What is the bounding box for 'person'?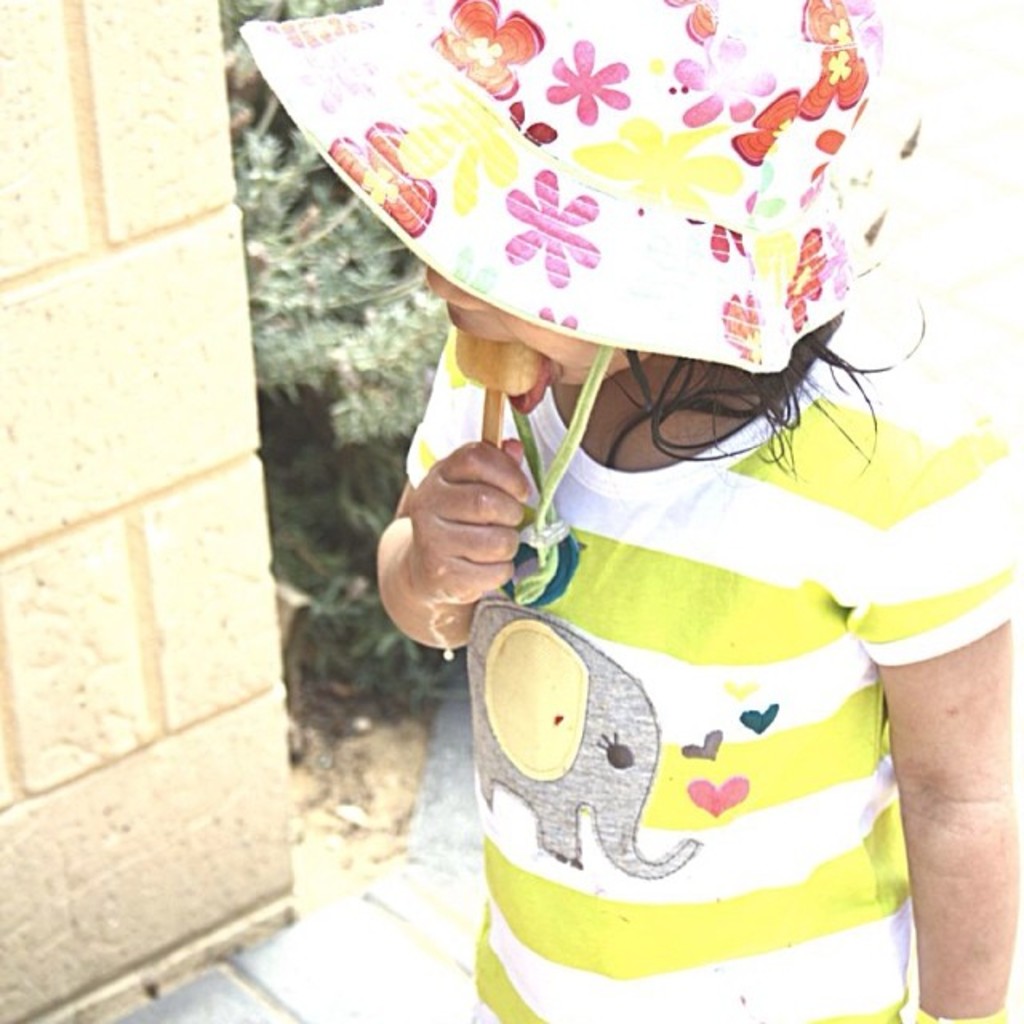
[x1=235, y1=0, x2=1022, y2=1022].
